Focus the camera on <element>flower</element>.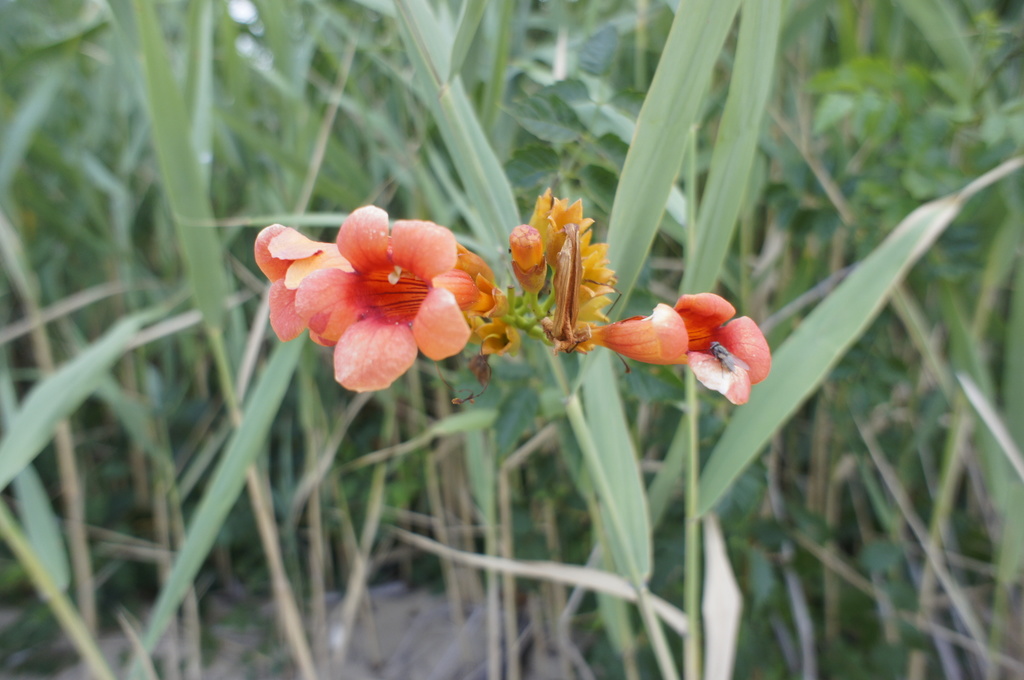
Focus region: x1=248 y1=225 x2=362 y2=340.
